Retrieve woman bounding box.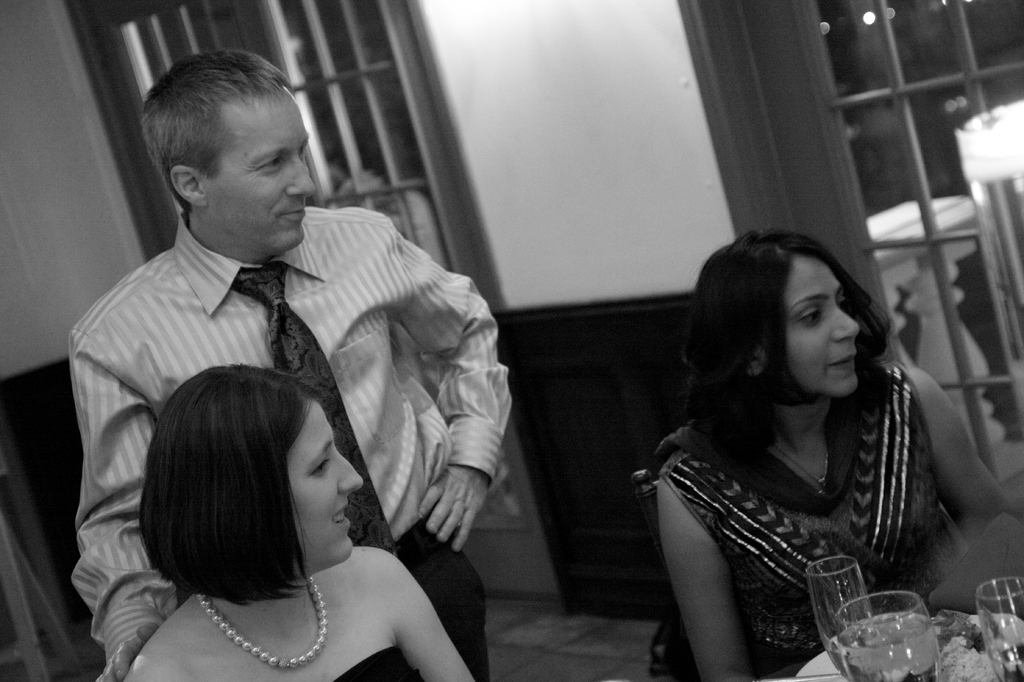
Bounding box: 610,207,992,674.
